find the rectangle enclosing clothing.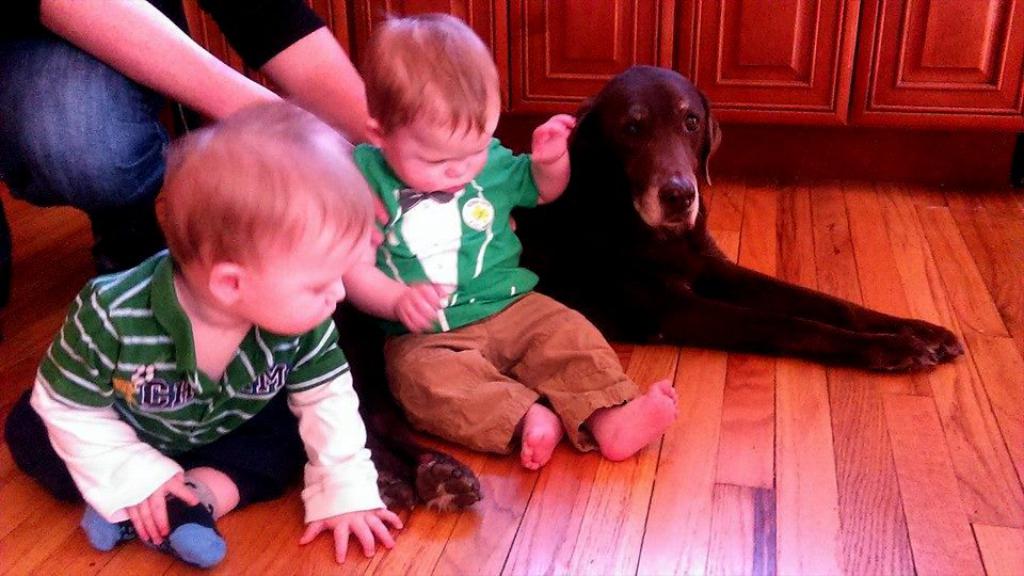
pyautogui.locateOnScreen(369, 140, 633, 453).
